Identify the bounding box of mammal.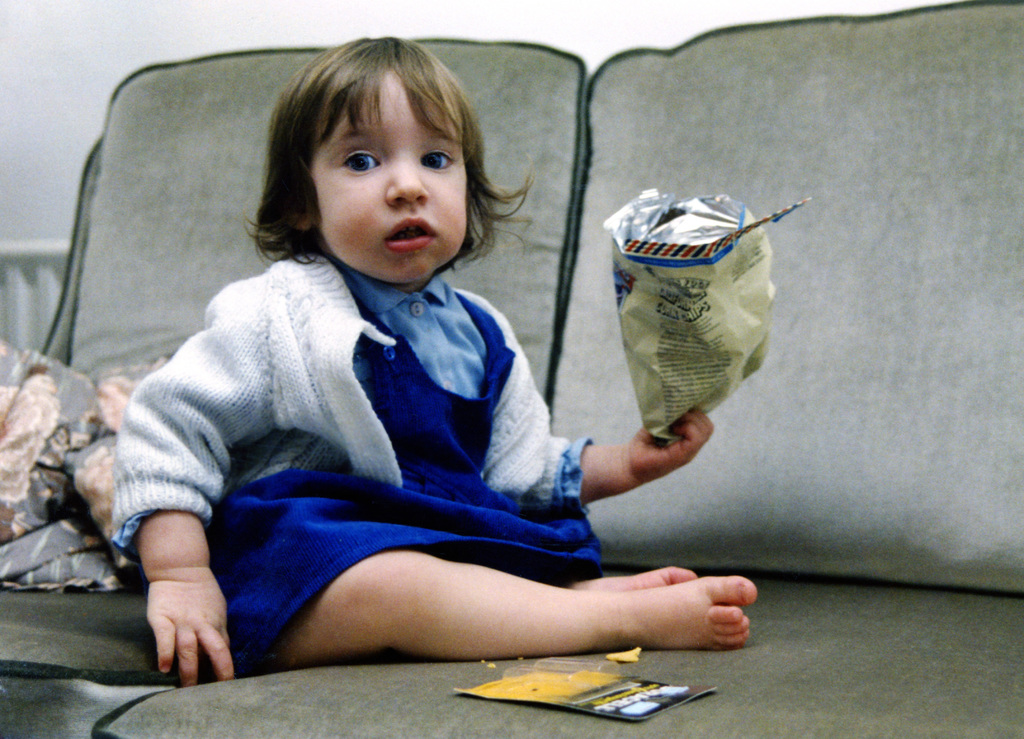
detection(65, 101, 775, 686).
